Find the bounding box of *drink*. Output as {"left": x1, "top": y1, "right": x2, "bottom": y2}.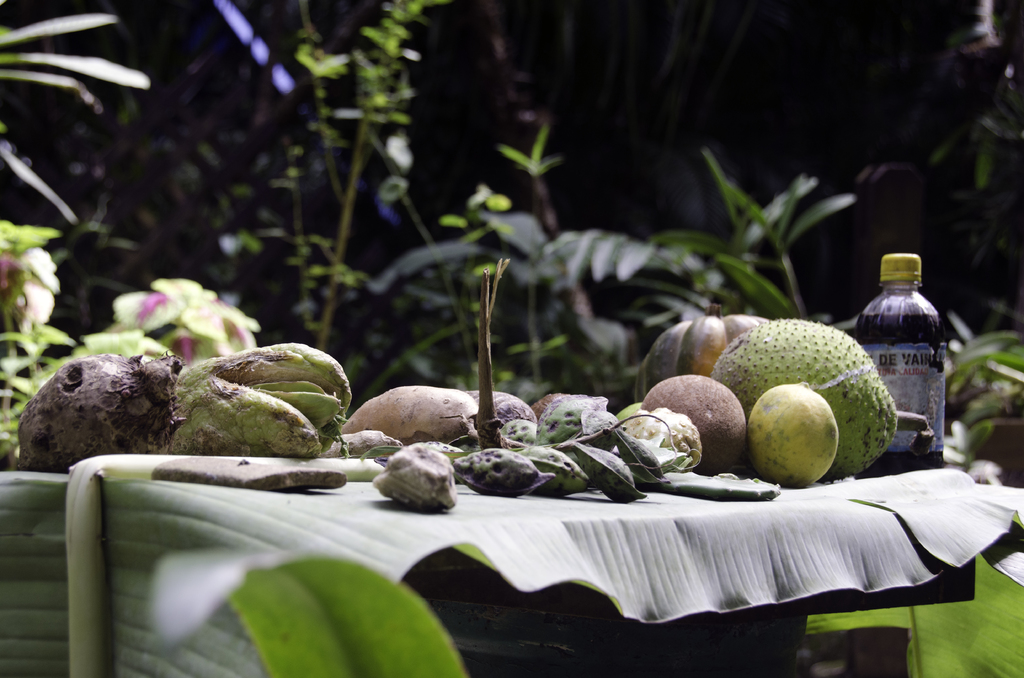
{"left": 858, "top": 311, "right": 947, "bottom": 469}.
